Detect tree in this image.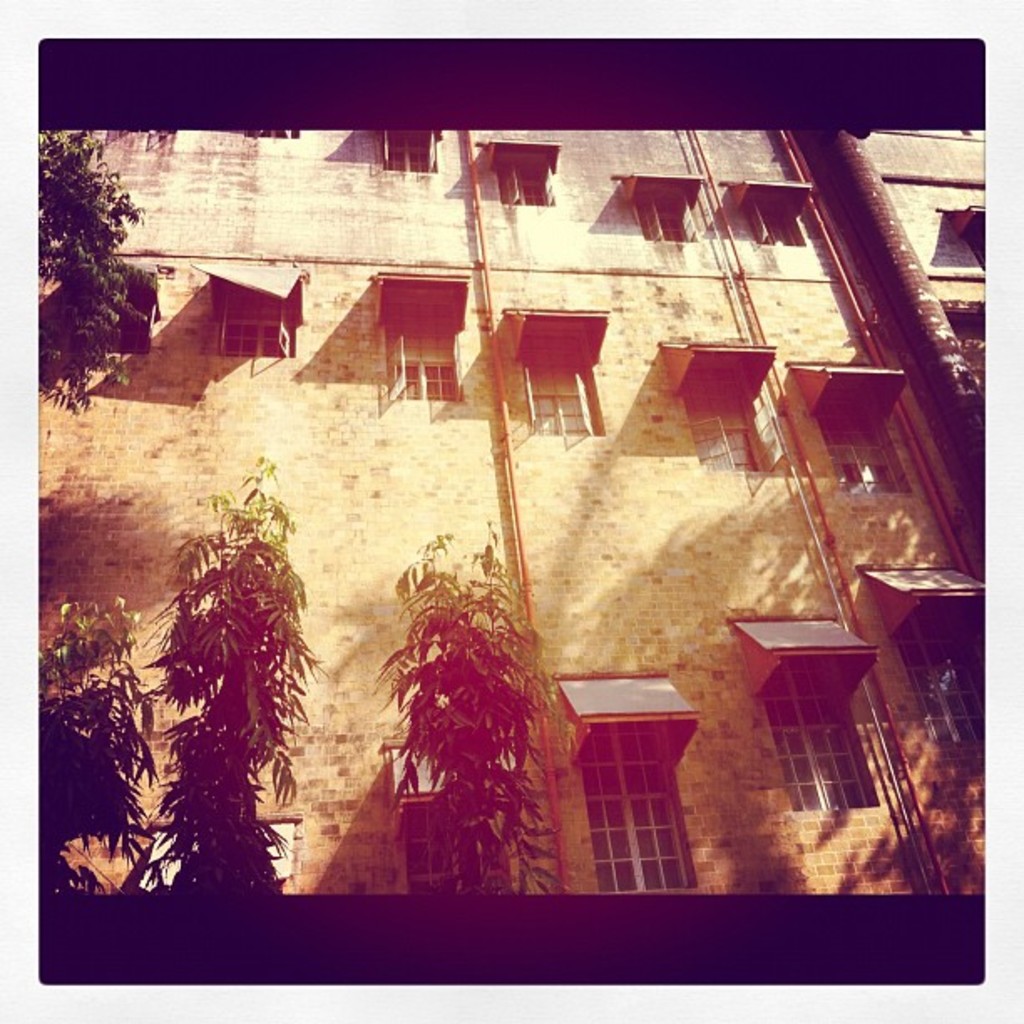
Detection: (left=373, top=512, right=579, bottom=892).
